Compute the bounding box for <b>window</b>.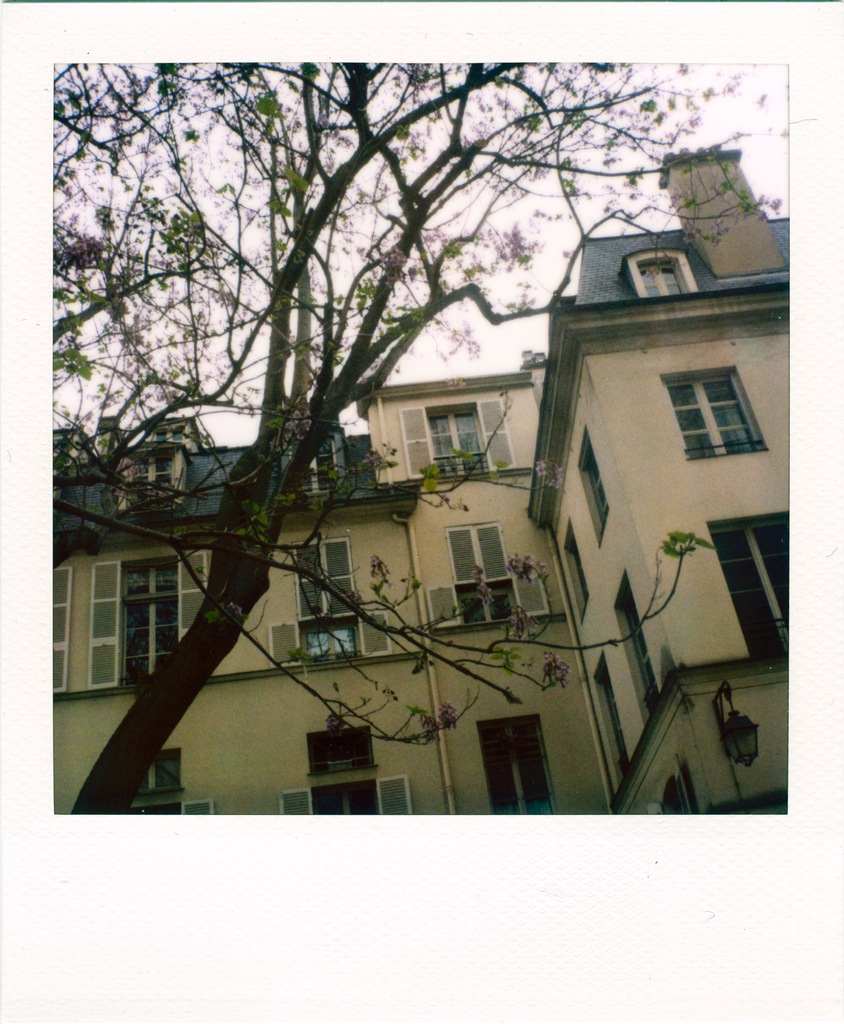
(x1=607, y1=571, x2=663, y2=732).
